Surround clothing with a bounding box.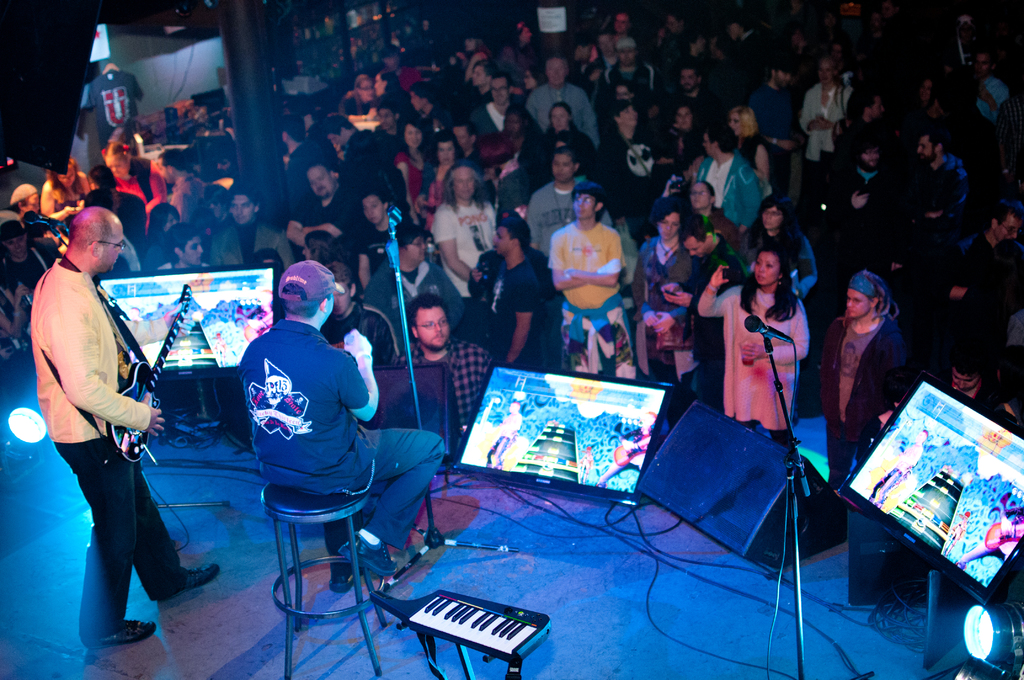
locate(694, 204, 740, 247).
